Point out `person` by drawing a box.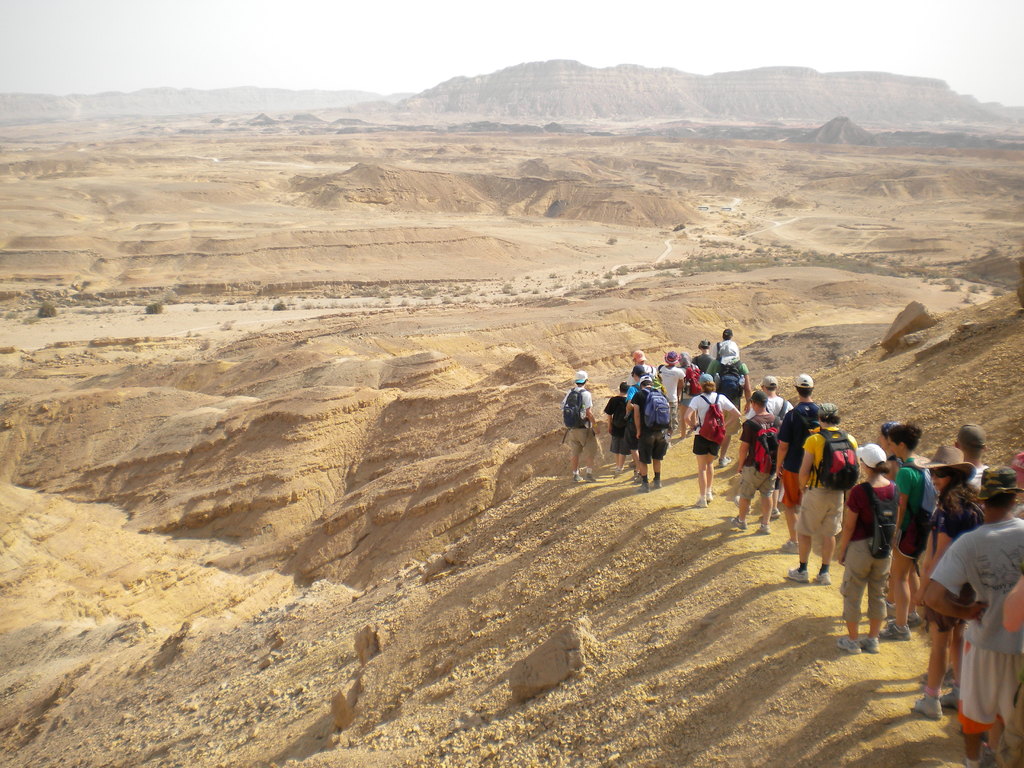
951, 422, 993, 499.
